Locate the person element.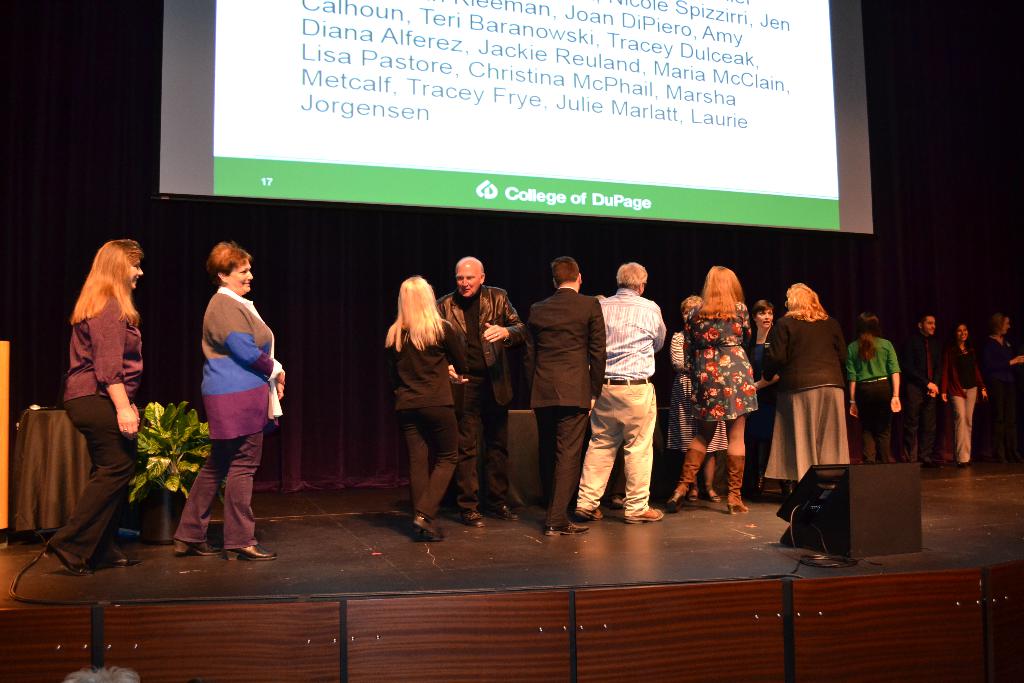
Element bbox: box=[977, 311, 1020, 432].
